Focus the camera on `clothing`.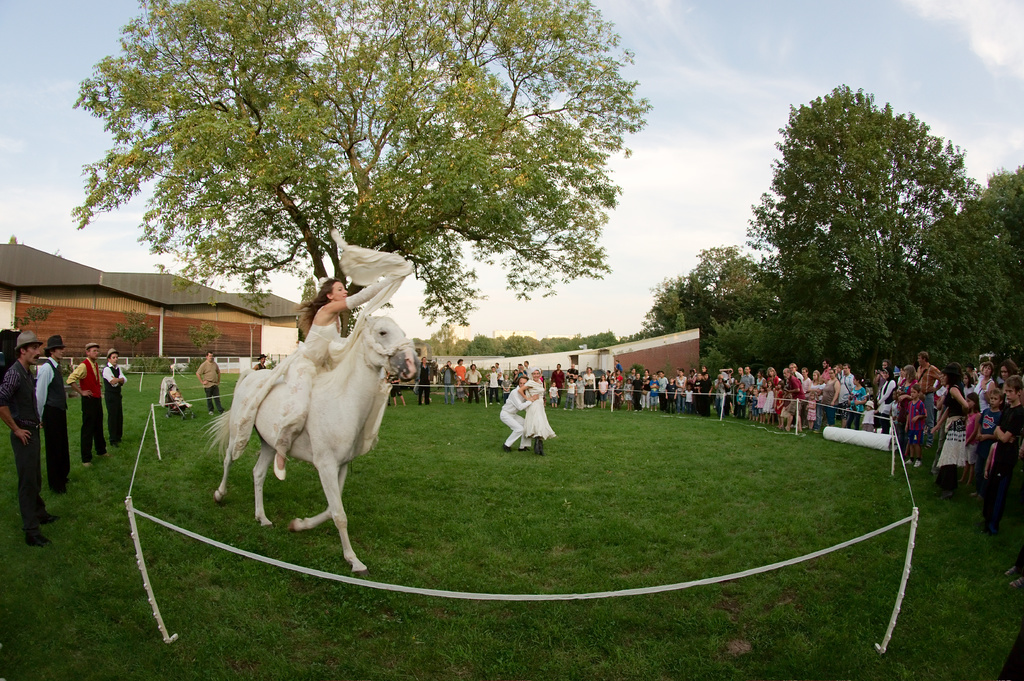
Focus region: crop(463, 366, 483, 400).
